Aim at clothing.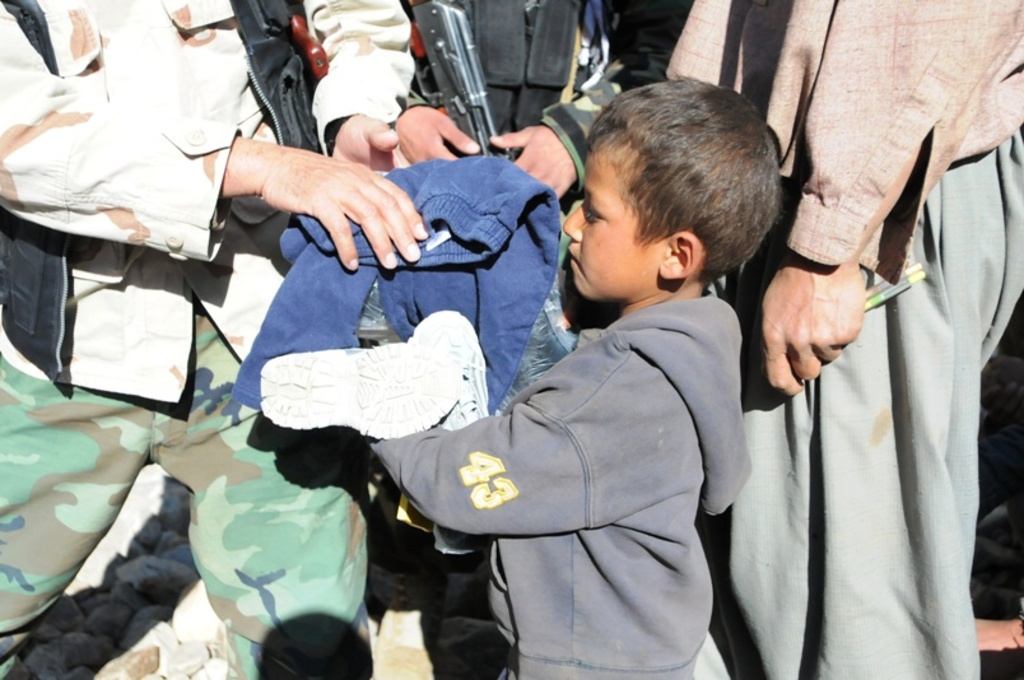
Aimed at 0,0,414,679.
